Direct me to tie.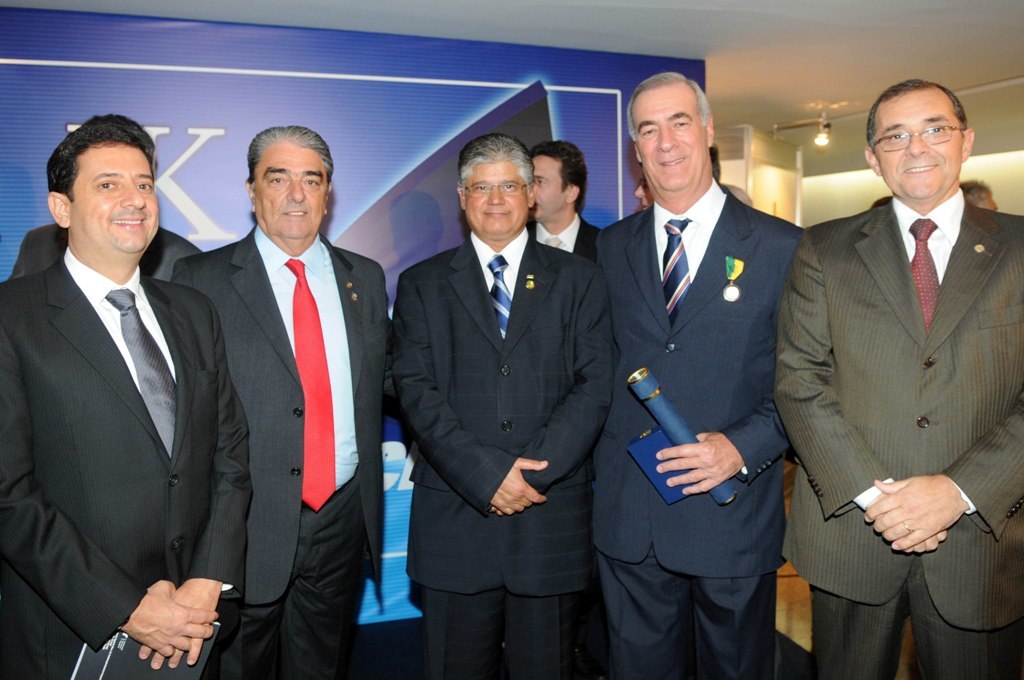
Direction: left=906, top=217, right=941, bottom=333.
